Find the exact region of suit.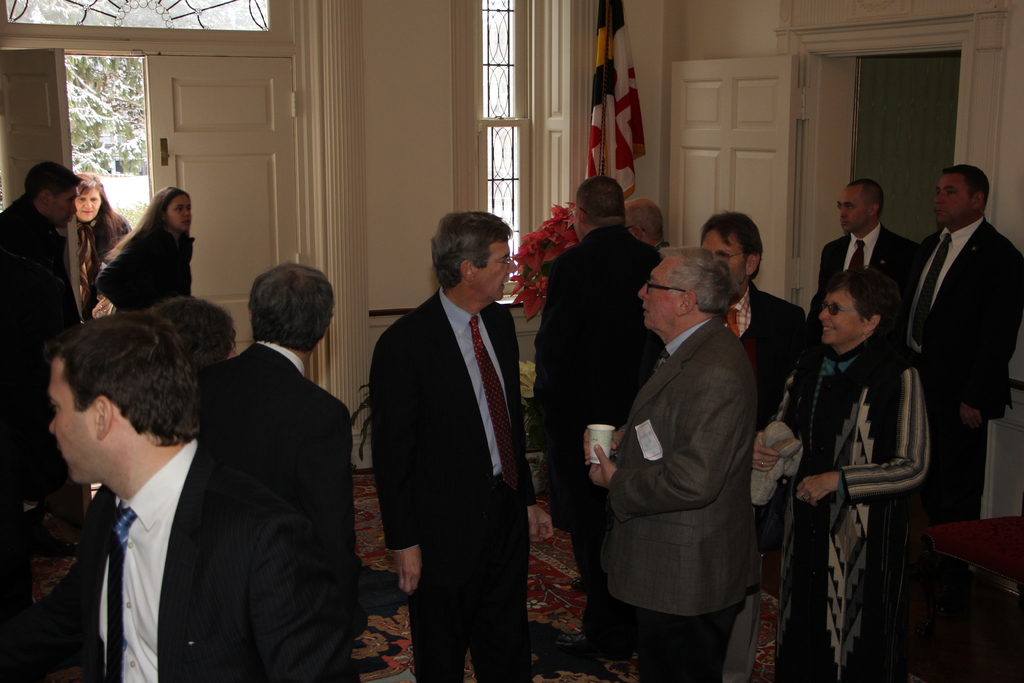
Exact region: 811,215,916,309.
